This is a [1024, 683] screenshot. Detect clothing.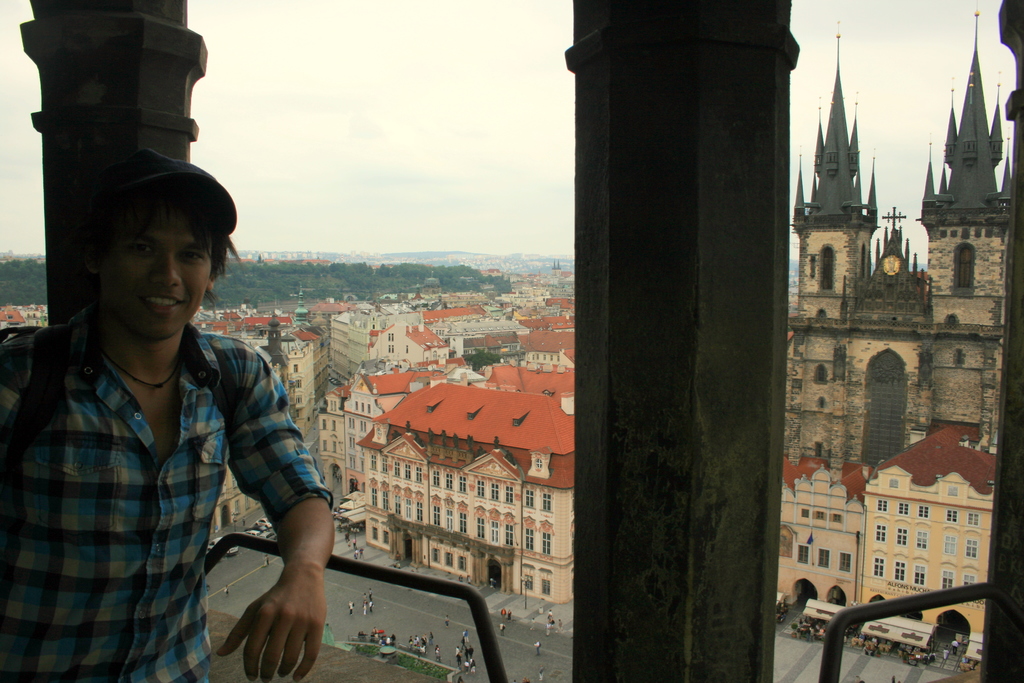
bbox=[442, 613, 451, 629].
